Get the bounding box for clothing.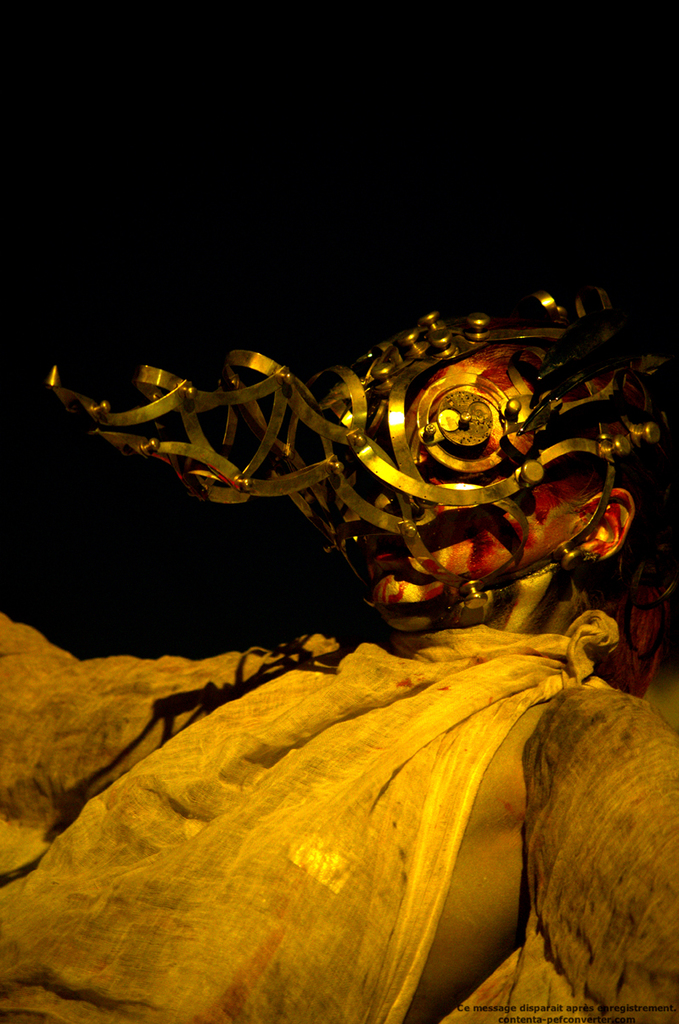
{"left": 0, "top": 599, "right": 606, "bottom": 1018}.
